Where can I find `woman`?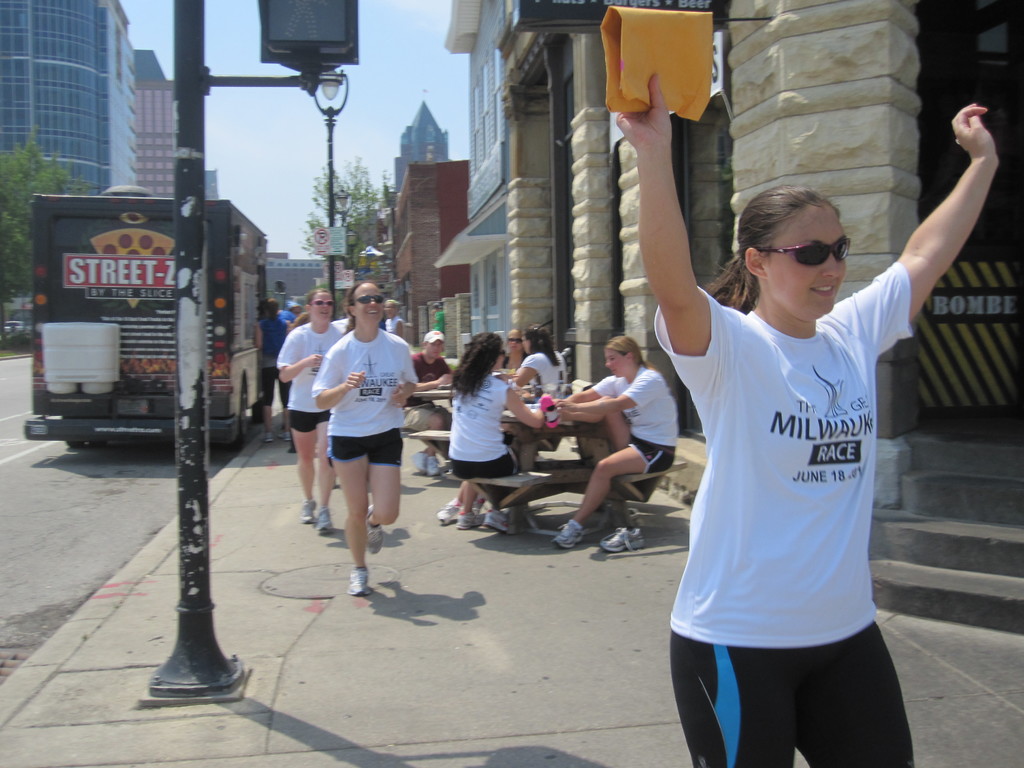
You can find it at {"x1": 383, "y1": 303, "x2": 404, "y2": 341}.
